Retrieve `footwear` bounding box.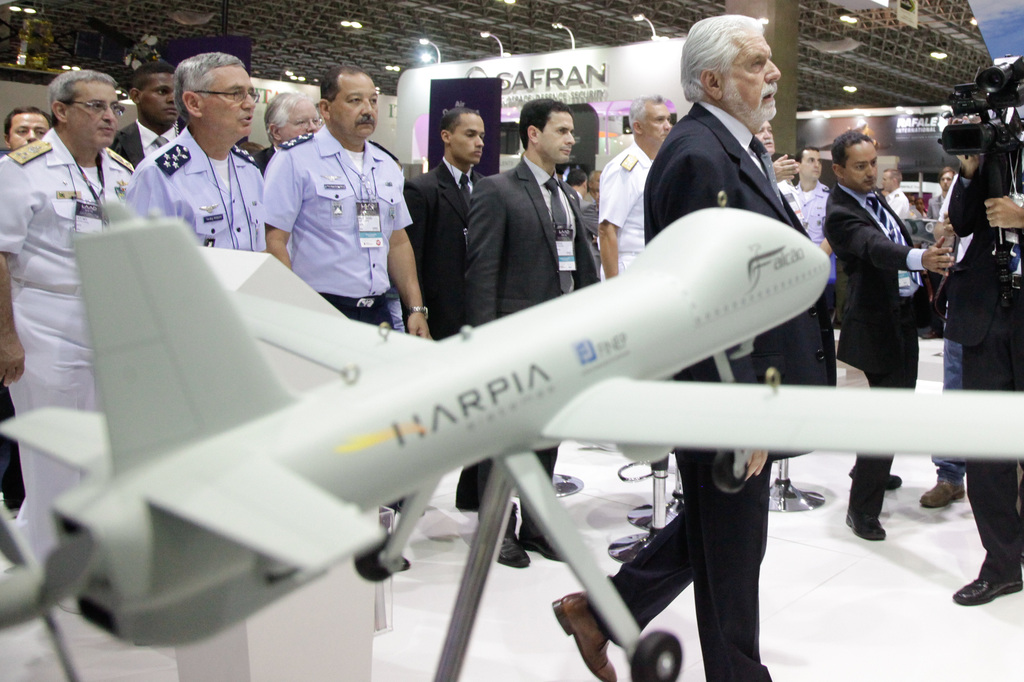
Bounding box: 499:535:532:566.
